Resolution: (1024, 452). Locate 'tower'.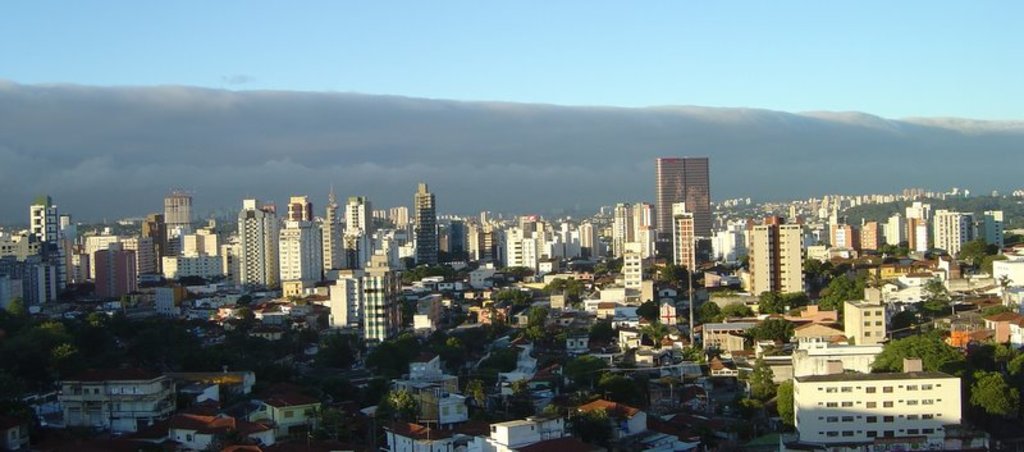
detection(741, 209, 812, 303).
